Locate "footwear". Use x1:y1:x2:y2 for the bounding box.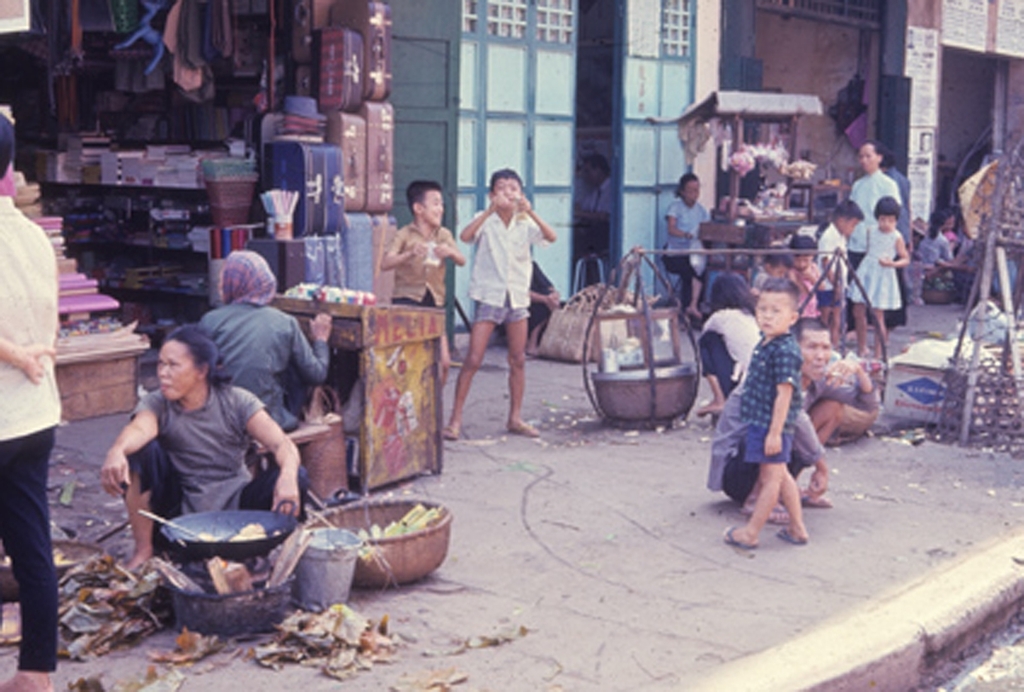
504:418:544:436.
